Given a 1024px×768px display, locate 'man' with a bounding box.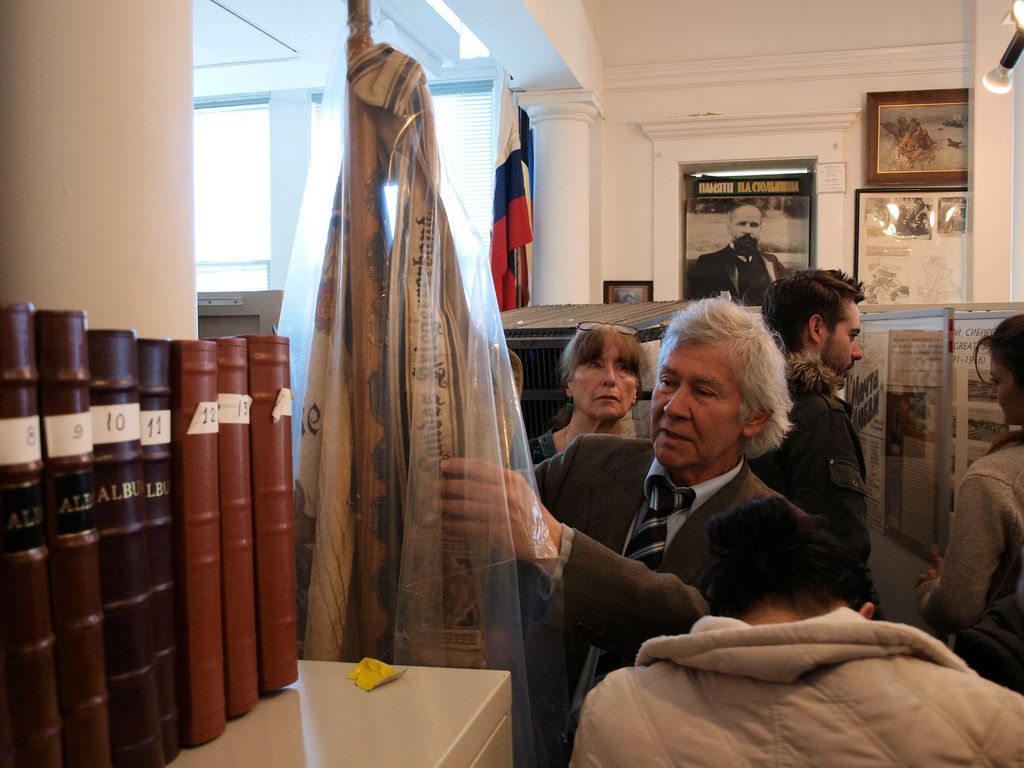
Located: bbox=[776, 268, 893, 592].
